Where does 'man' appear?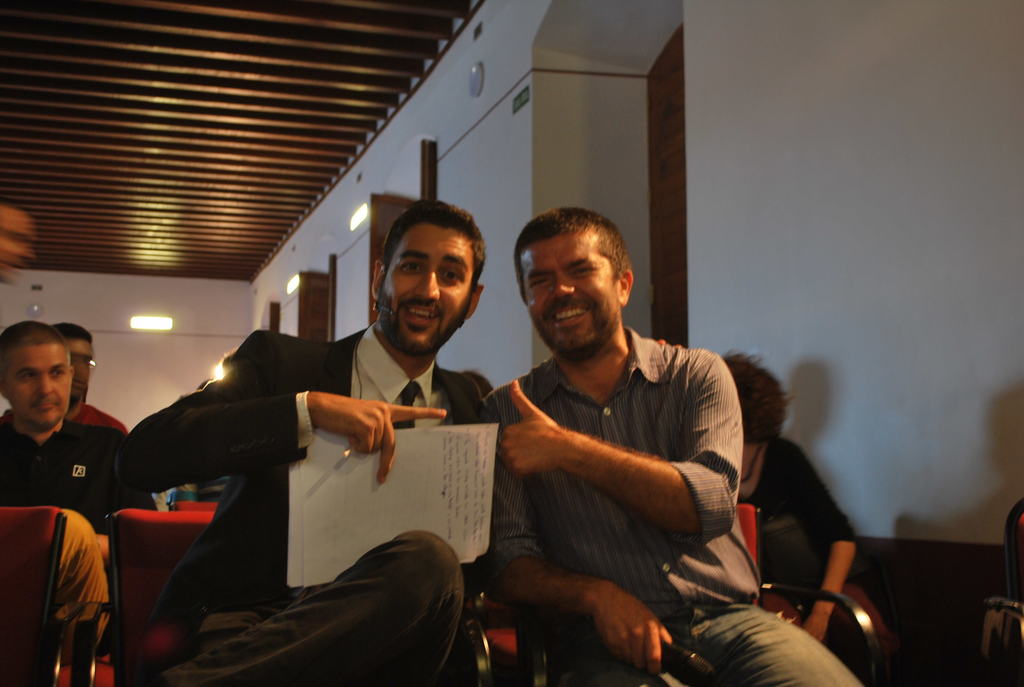
Appears at bbox=(724, 351, 860, 648).
